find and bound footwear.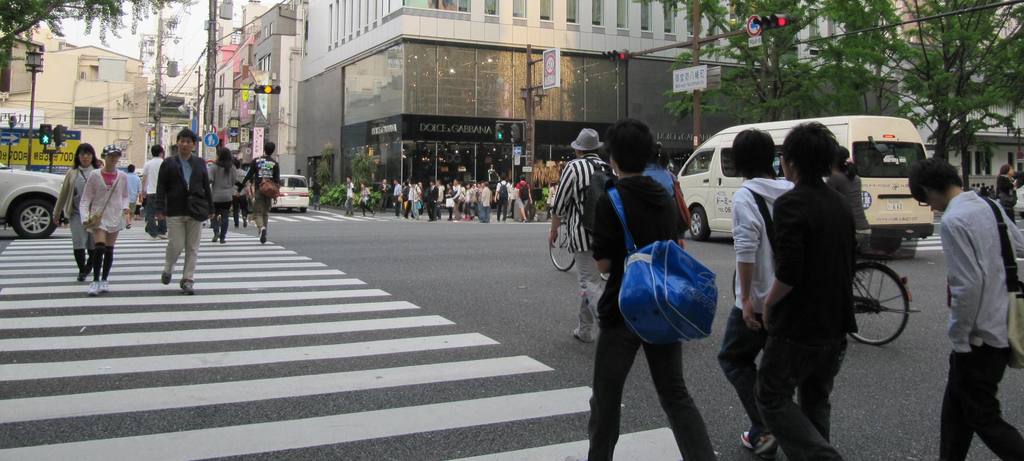
Bound: 180 280 194 294.
